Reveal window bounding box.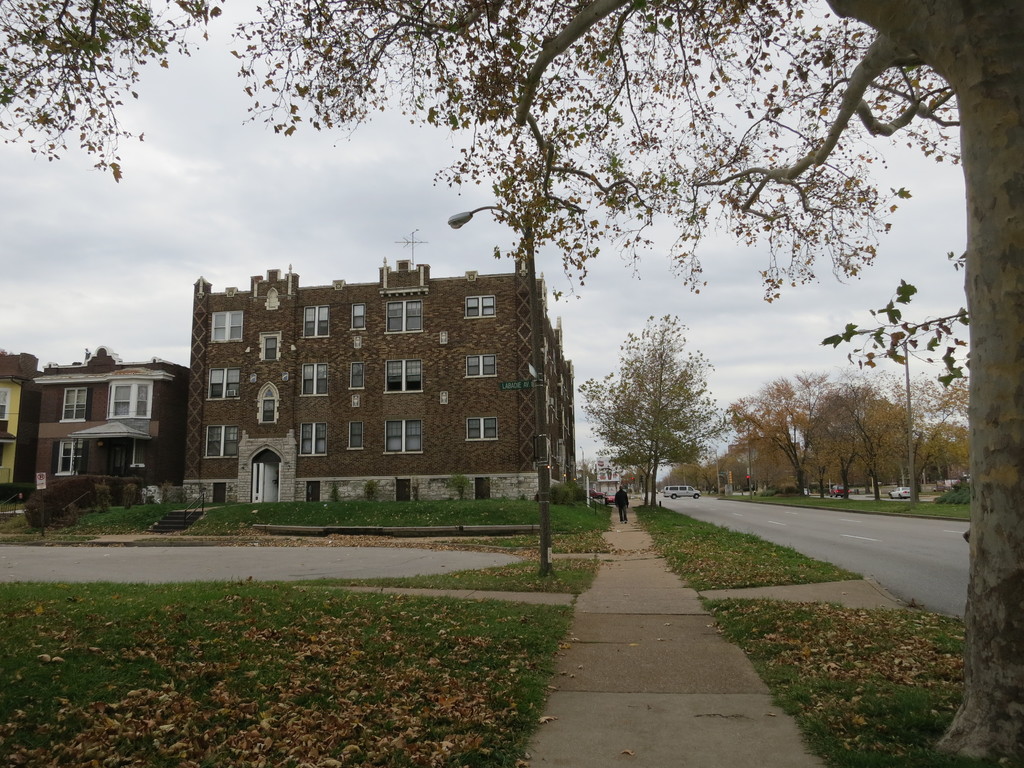
Revealed: BBox(346, 425, 362, 450).
